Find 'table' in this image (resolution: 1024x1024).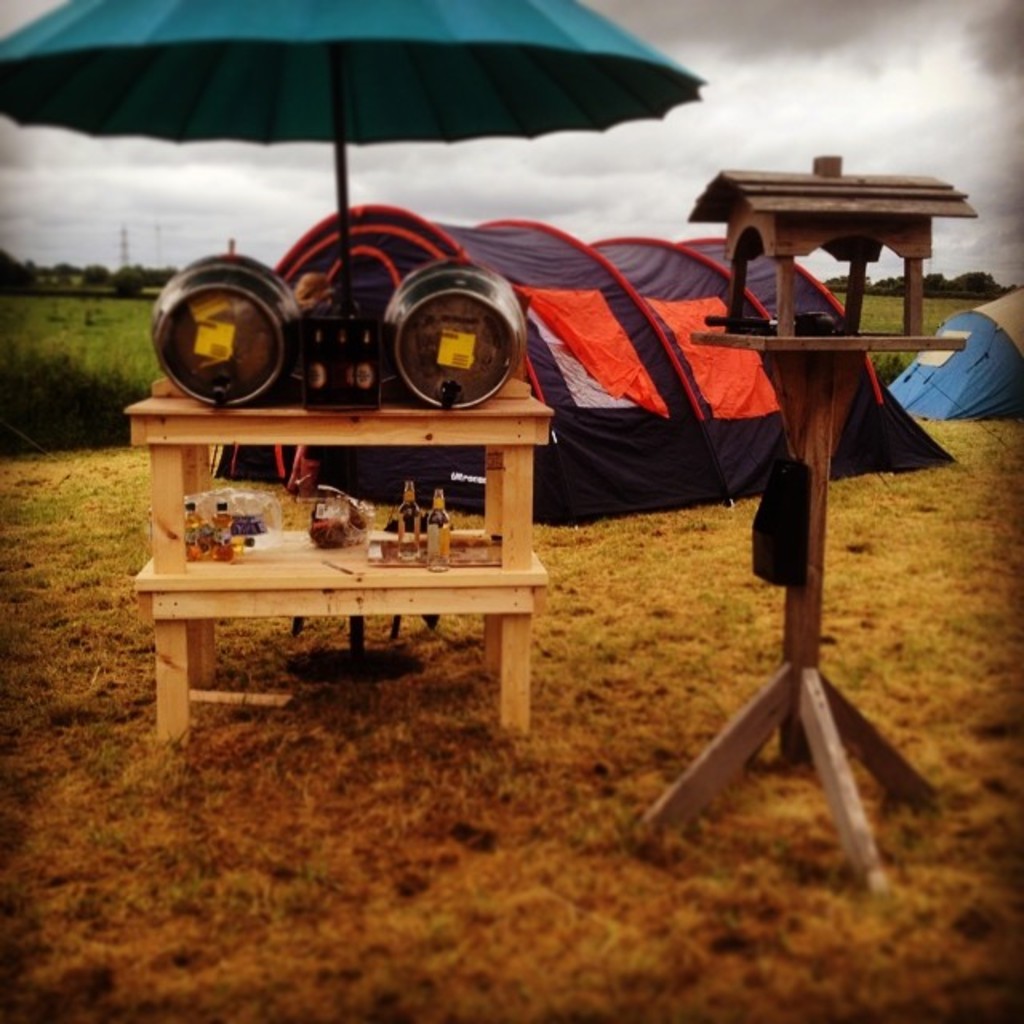
detection(110, 366, 594, 709).
